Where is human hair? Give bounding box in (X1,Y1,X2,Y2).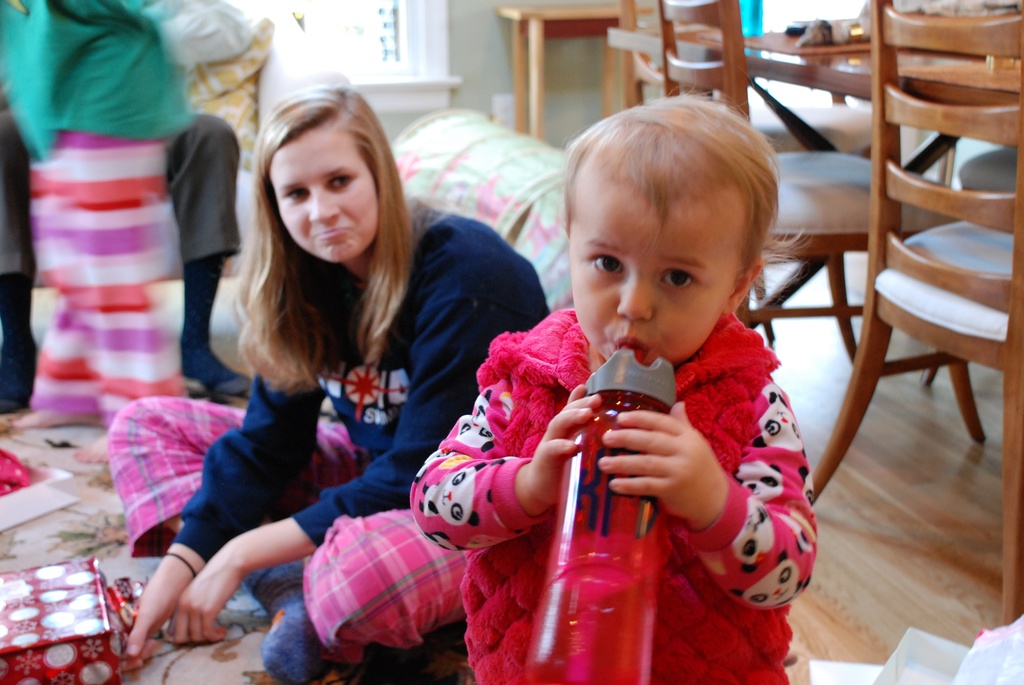
(561,93,803,290).
